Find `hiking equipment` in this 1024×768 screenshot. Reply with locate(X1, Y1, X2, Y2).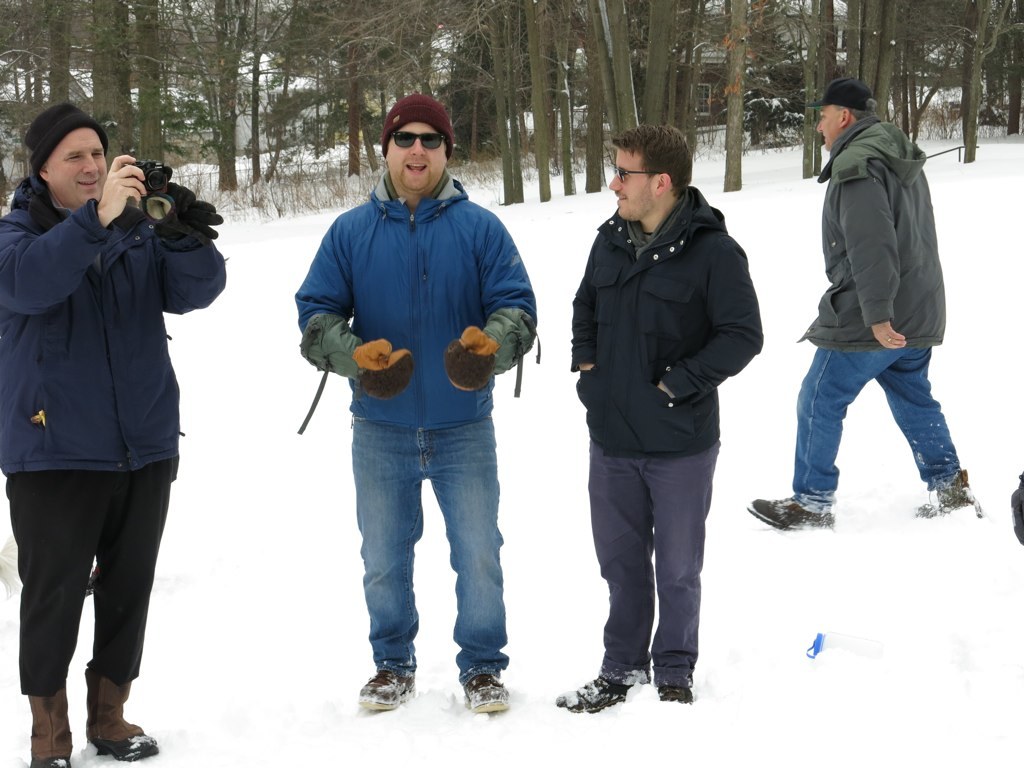
locate(649, 669, 697, 715).
